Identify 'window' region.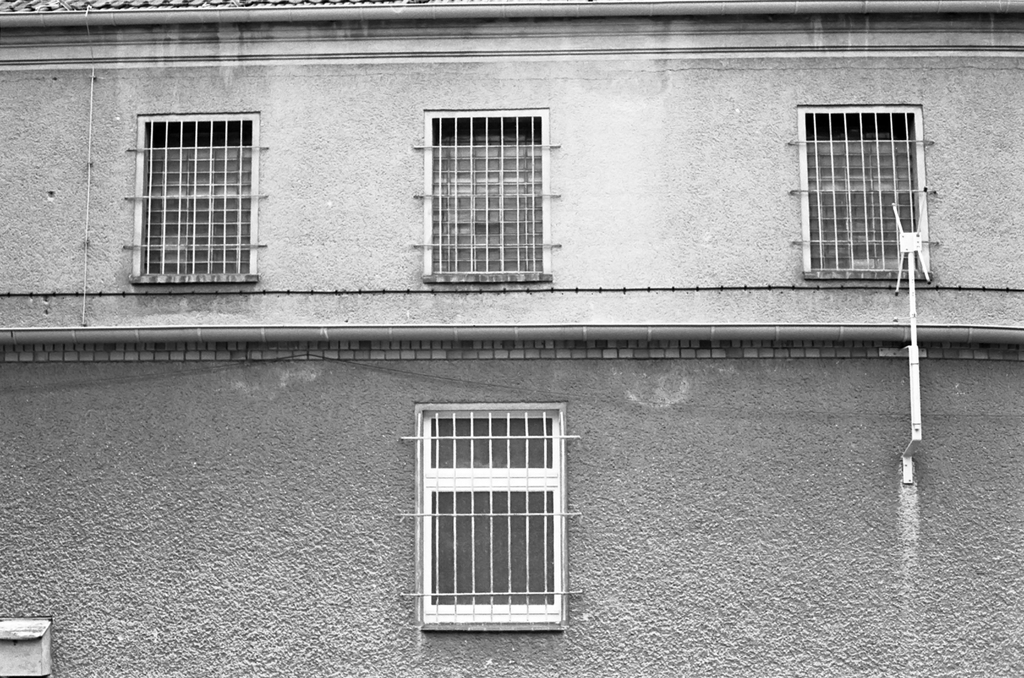
Region: BBox(785, 102, 943, 276).
